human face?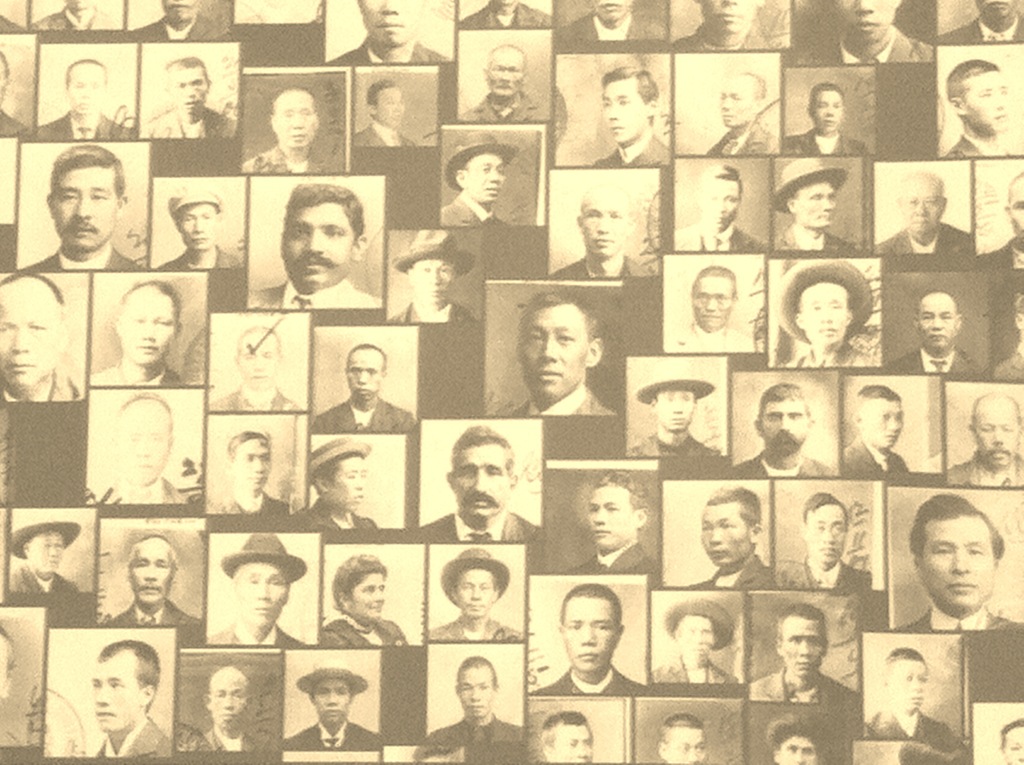
(left=229, top=433, right=270, bottom=493)
